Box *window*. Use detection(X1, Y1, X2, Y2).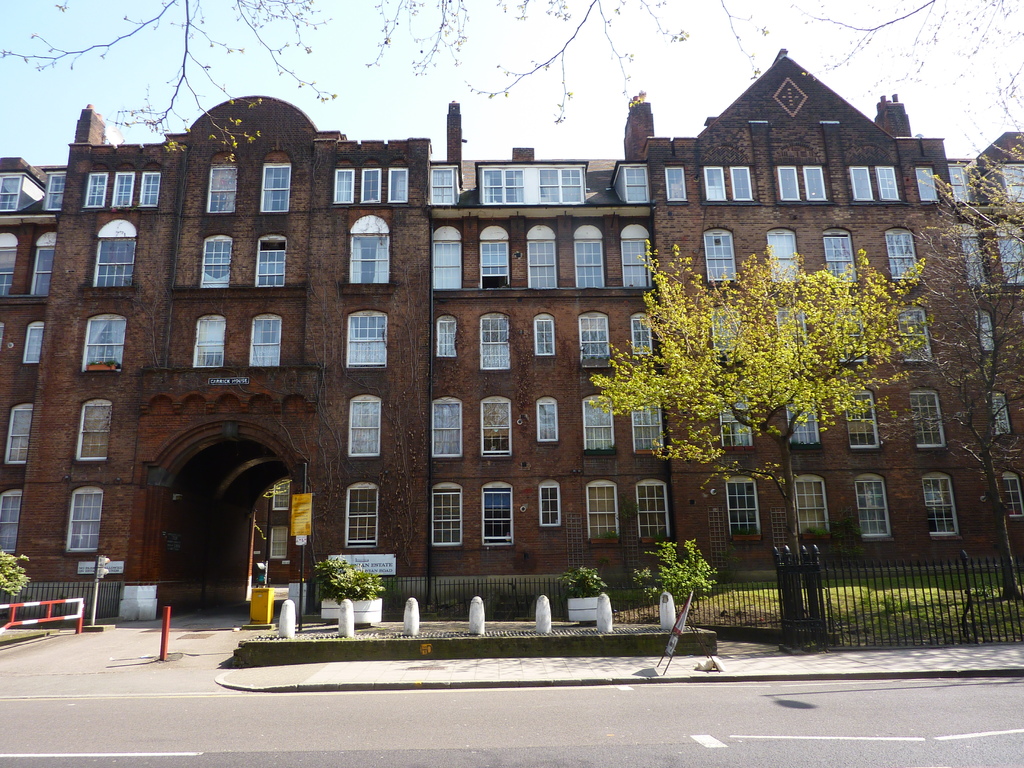
detection(622, 236, 655, 286).
